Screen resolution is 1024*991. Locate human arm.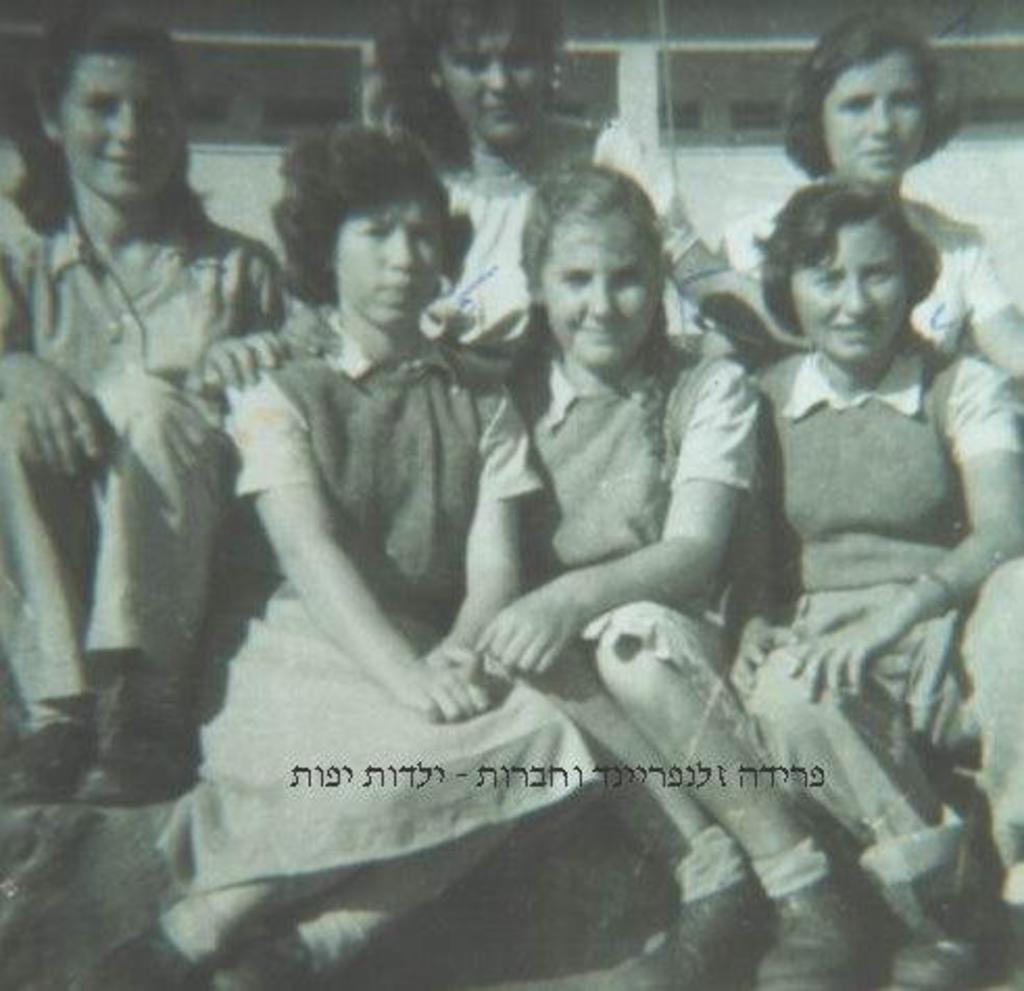
0/263/104/484.
